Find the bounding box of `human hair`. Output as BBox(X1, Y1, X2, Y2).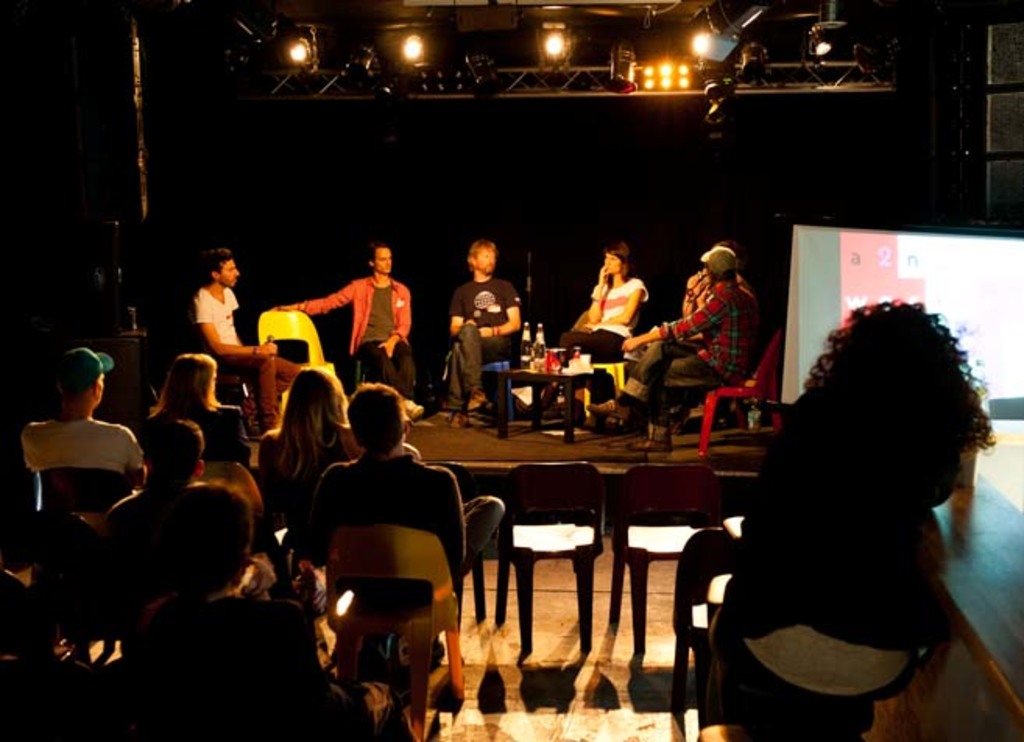
BBox(602, 242, 628, 281).
